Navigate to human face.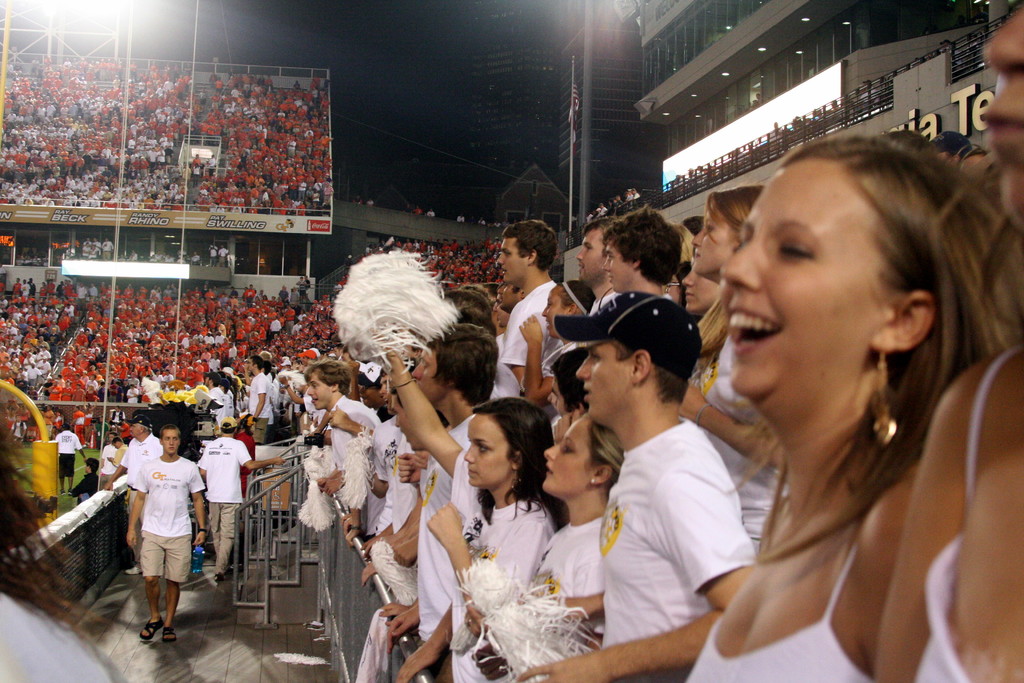
Navigation target: Rect(495, 239, 532, 284).
